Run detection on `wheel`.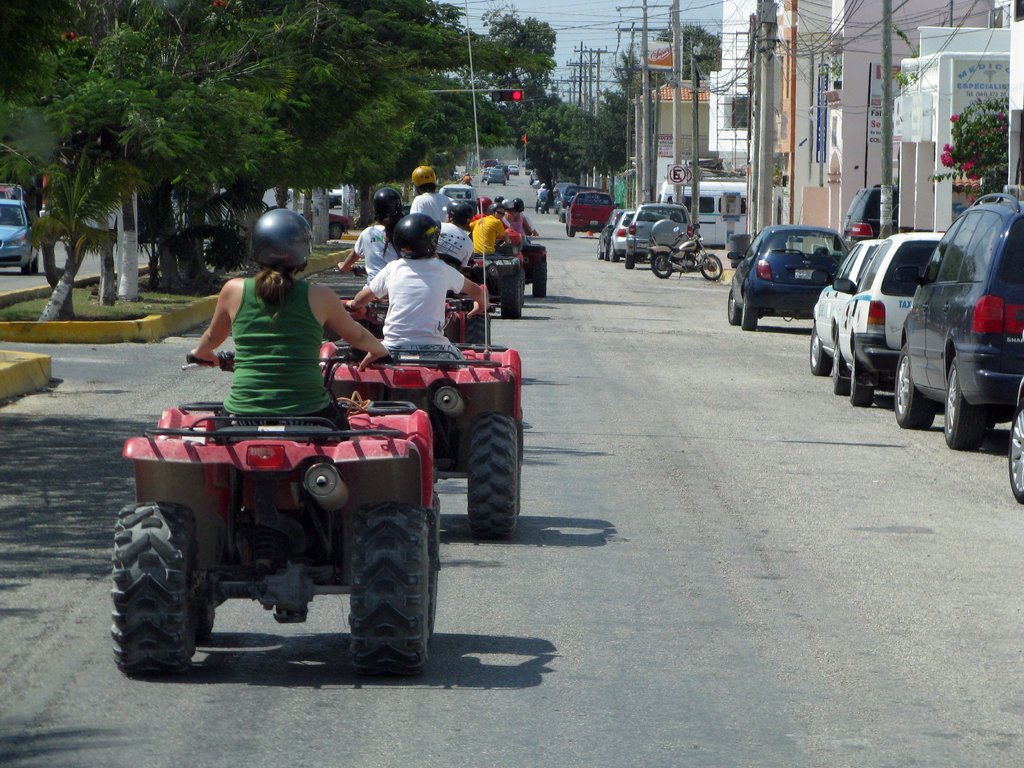
Result: 520,276,525,307.
